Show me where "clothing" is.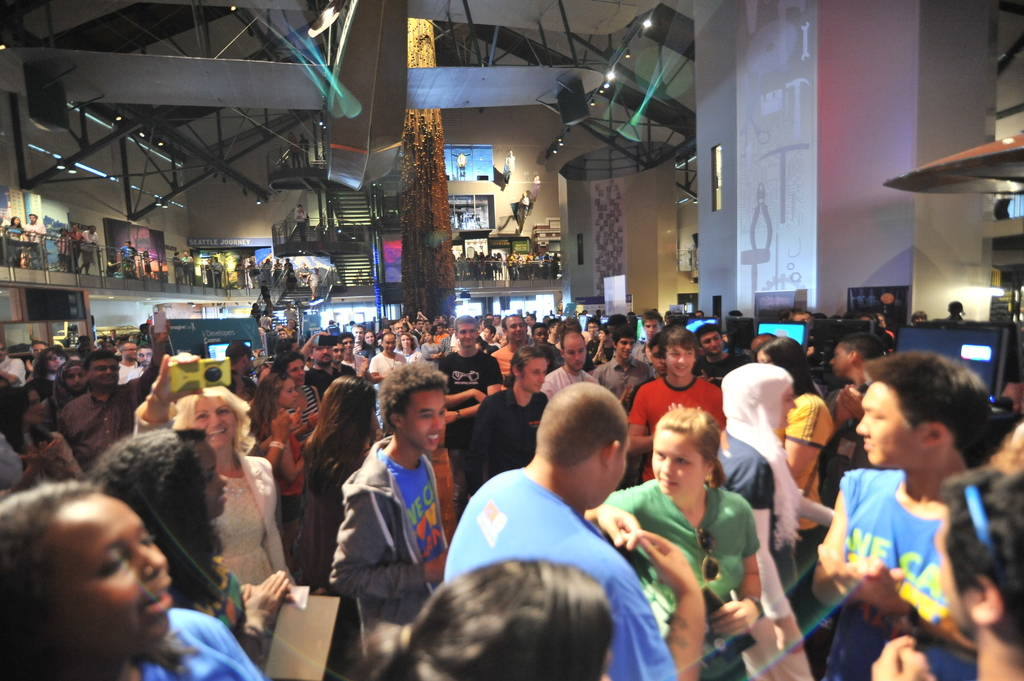
"clothing" is at (left=307, top=278, right=319, bottom=286).
